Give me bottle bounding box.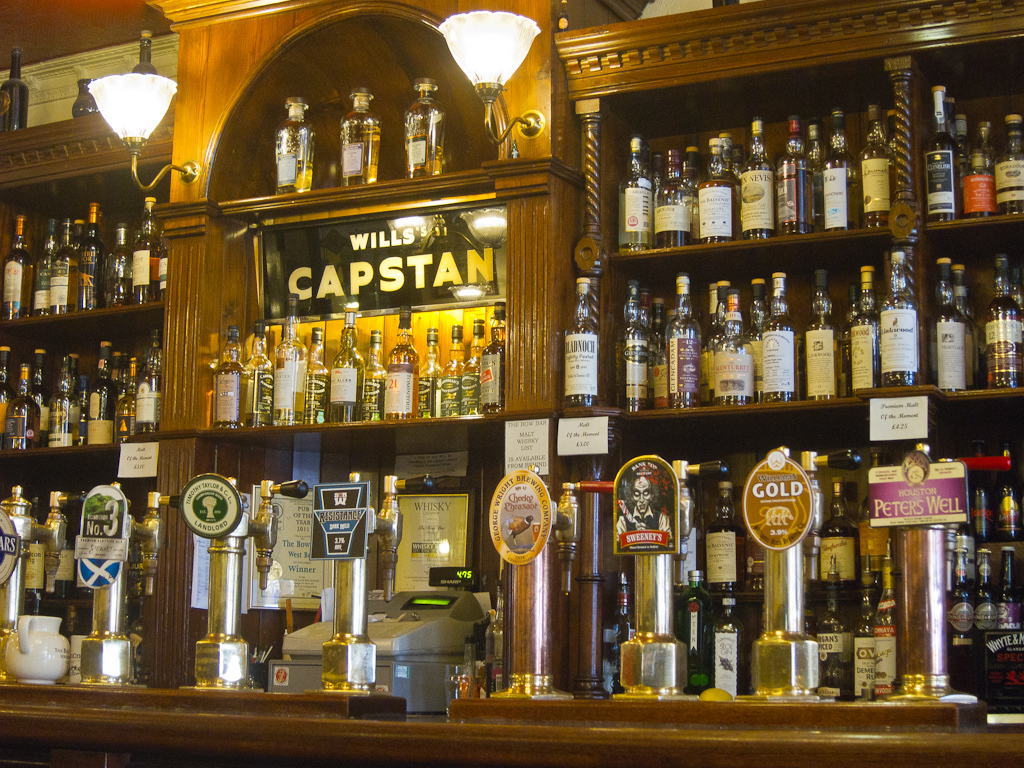
box(28, 348, 53, 438).
